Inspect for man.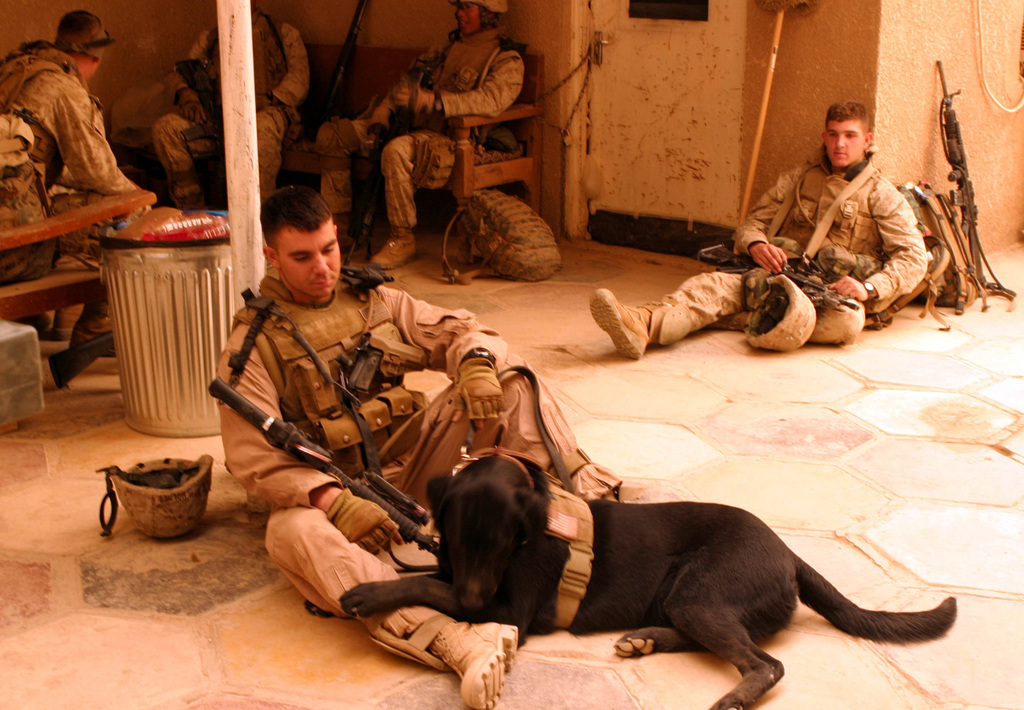
Inspection: box=[0, 11, 150, 343].
